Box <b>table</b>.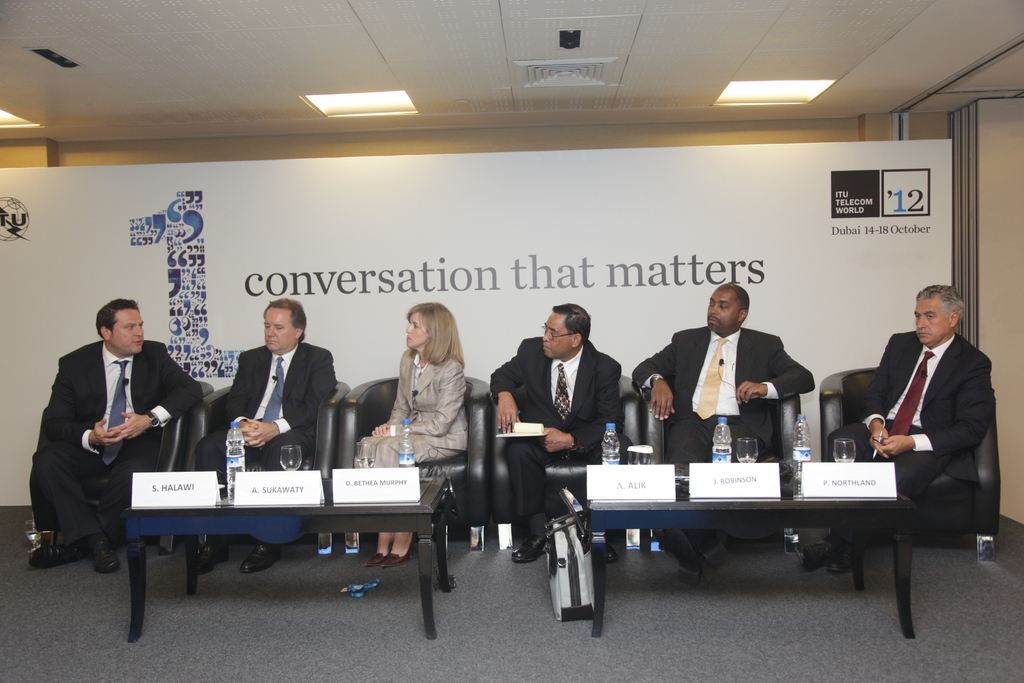
{"left": 91, "top": 462, "right": 467, "bottom": 616}.
